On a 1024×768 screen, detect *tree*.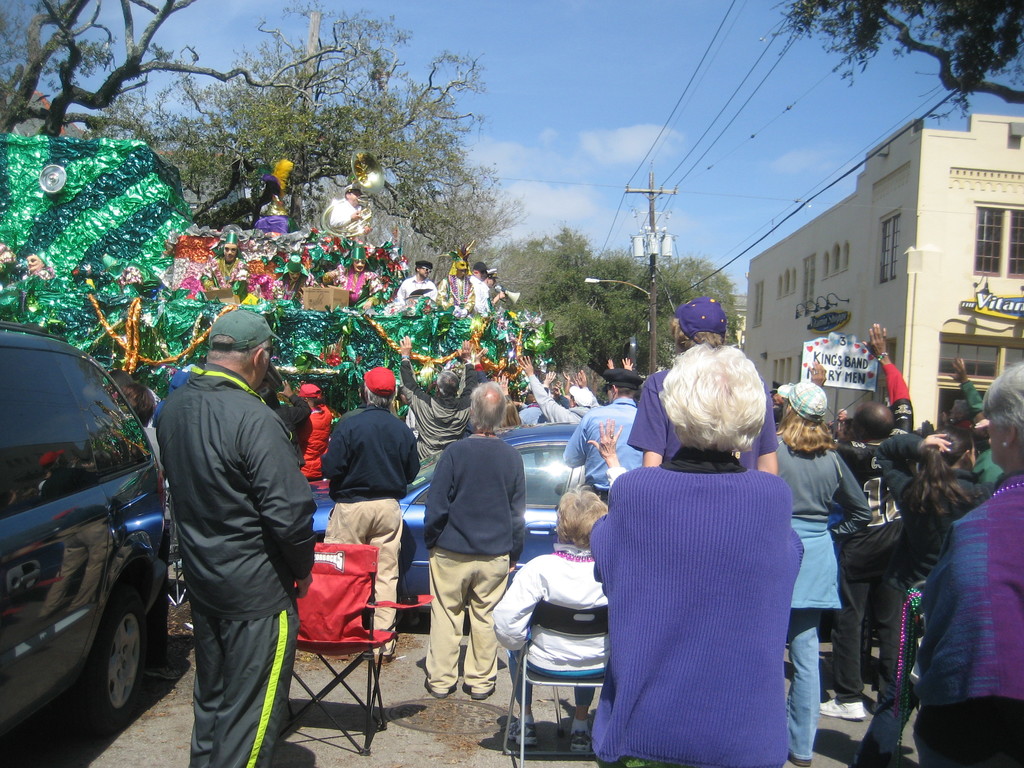
left=764, top=0, right=1023, bottom=128.
